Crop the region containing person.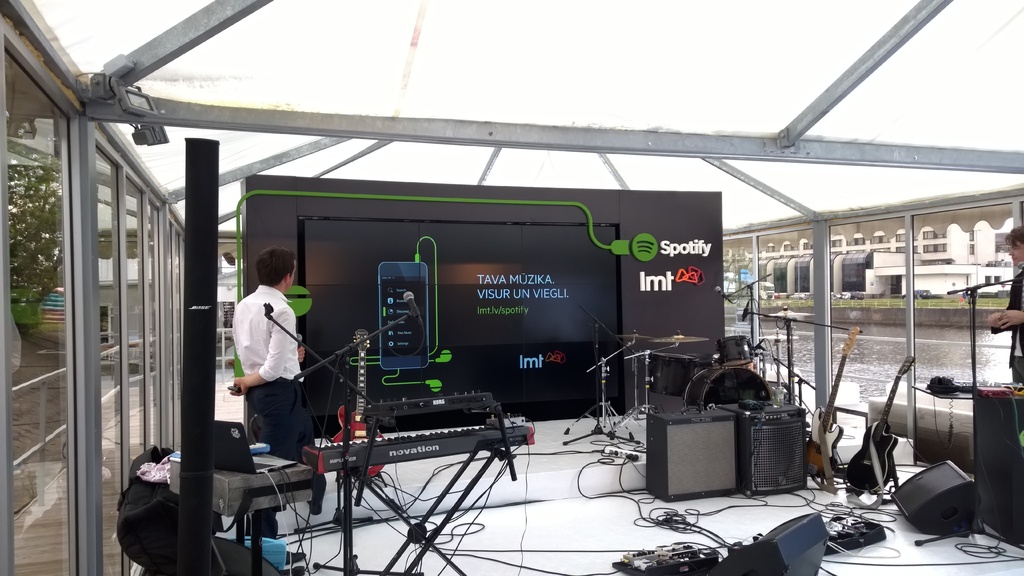
Crop region: x1=986 y1=225 x2=1023 y2=387.
